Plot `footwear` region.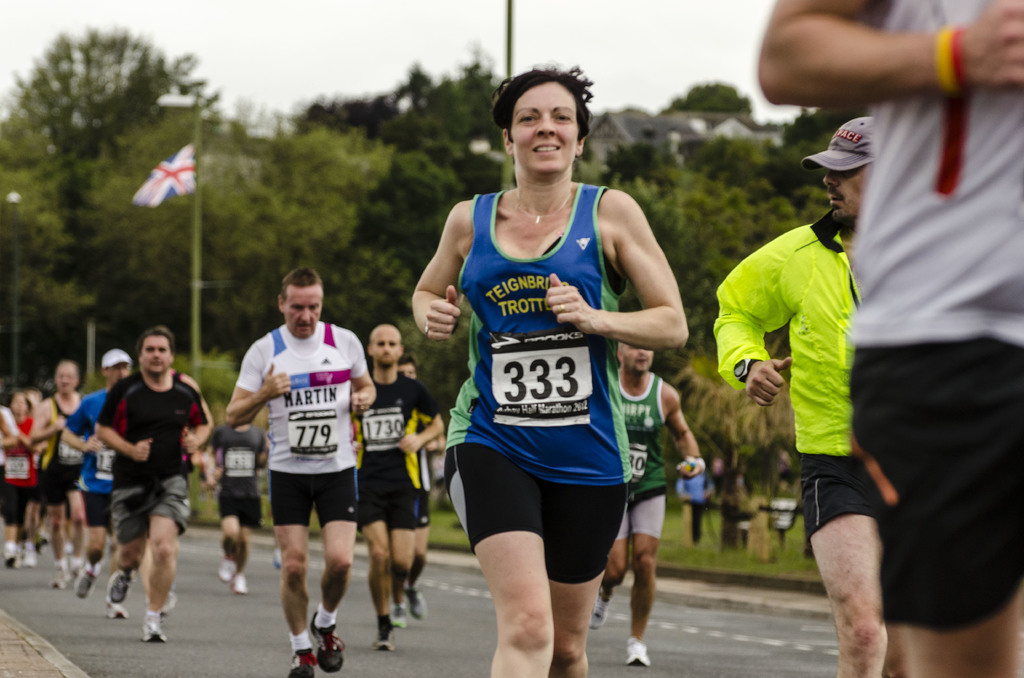
Plotted at pyautogui.locateOnScreen(618, 636, 652, 667).
